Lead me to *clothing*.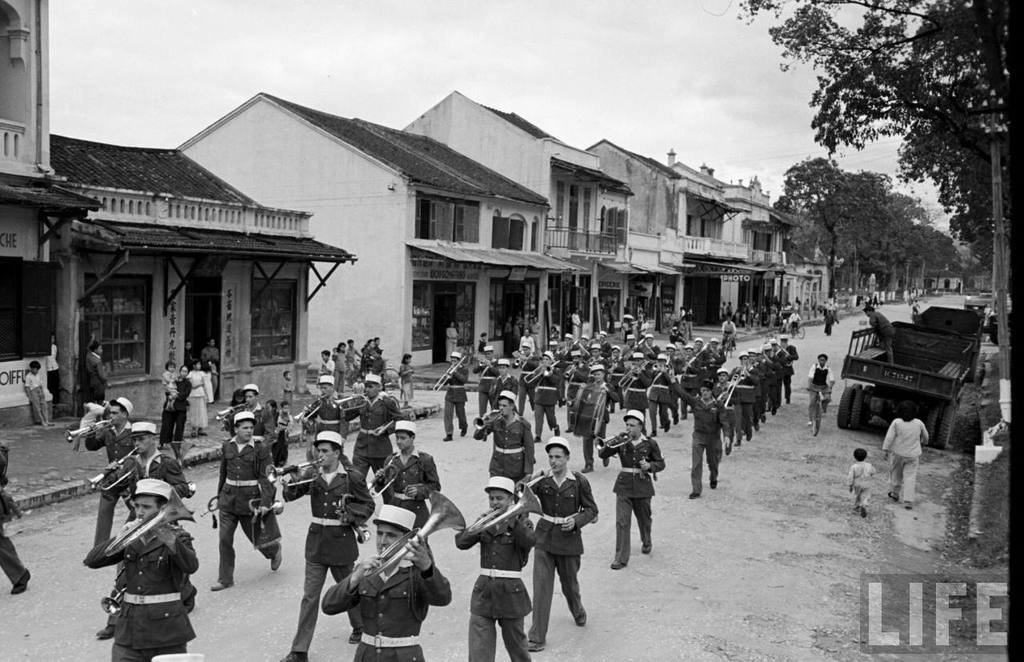
Lead to 2 442 26 585.
